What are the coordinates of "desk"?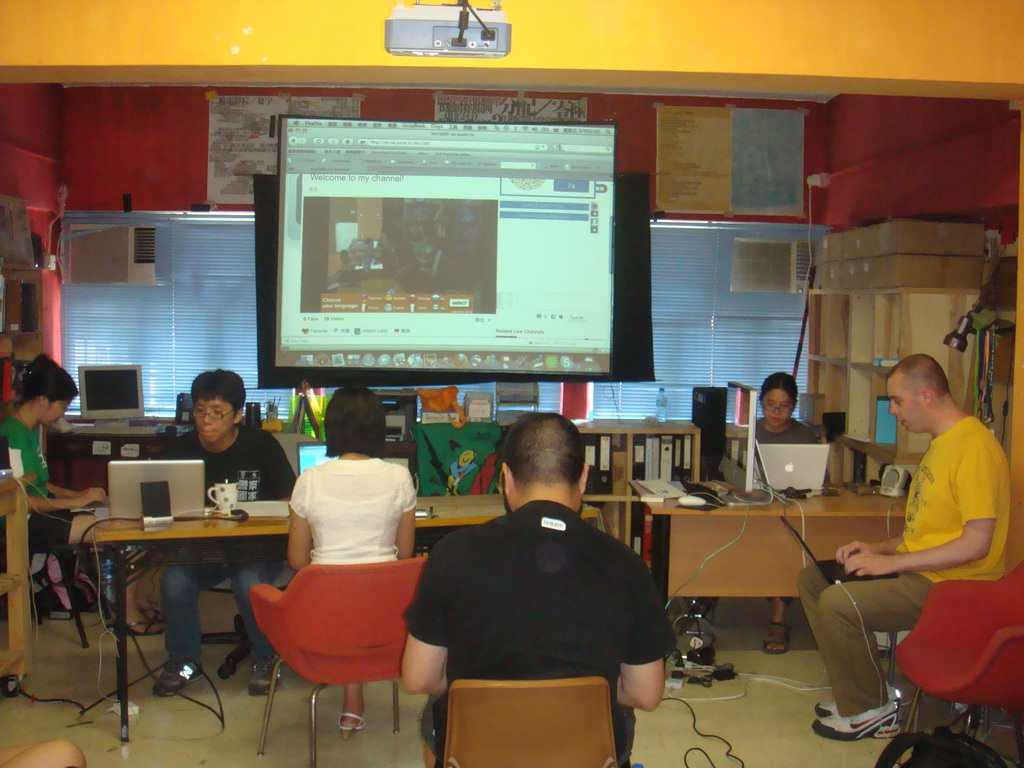
bbox=[67, 492, 596, 741].
